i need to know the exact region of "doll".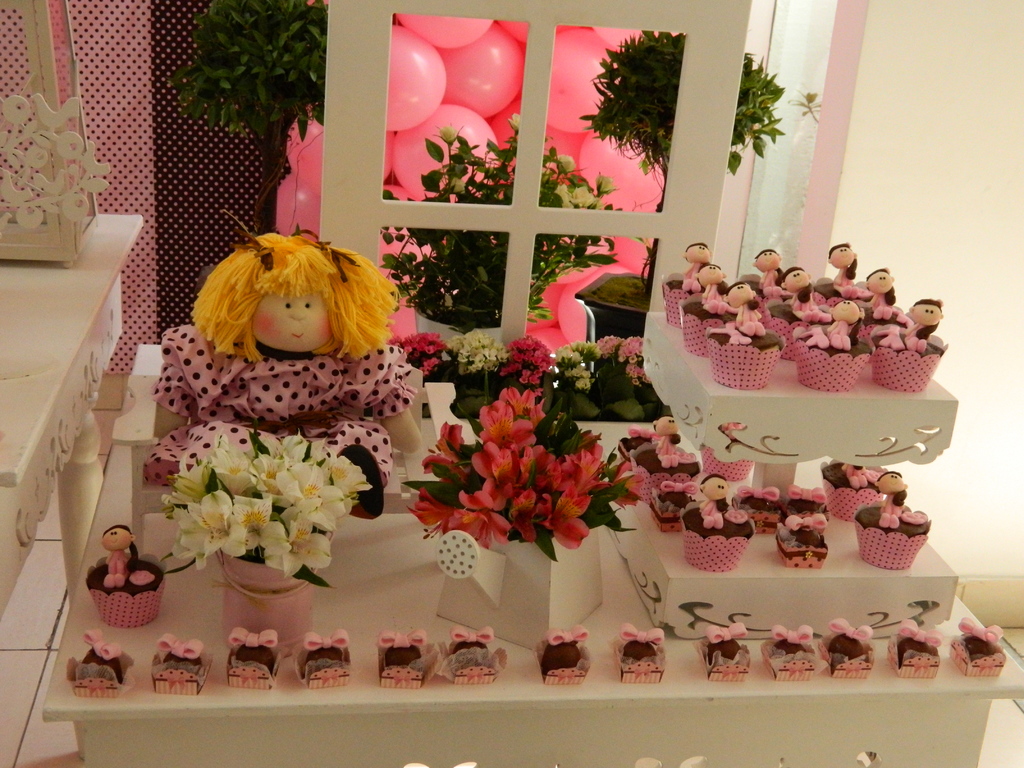
Region: 877:468:907:502.
